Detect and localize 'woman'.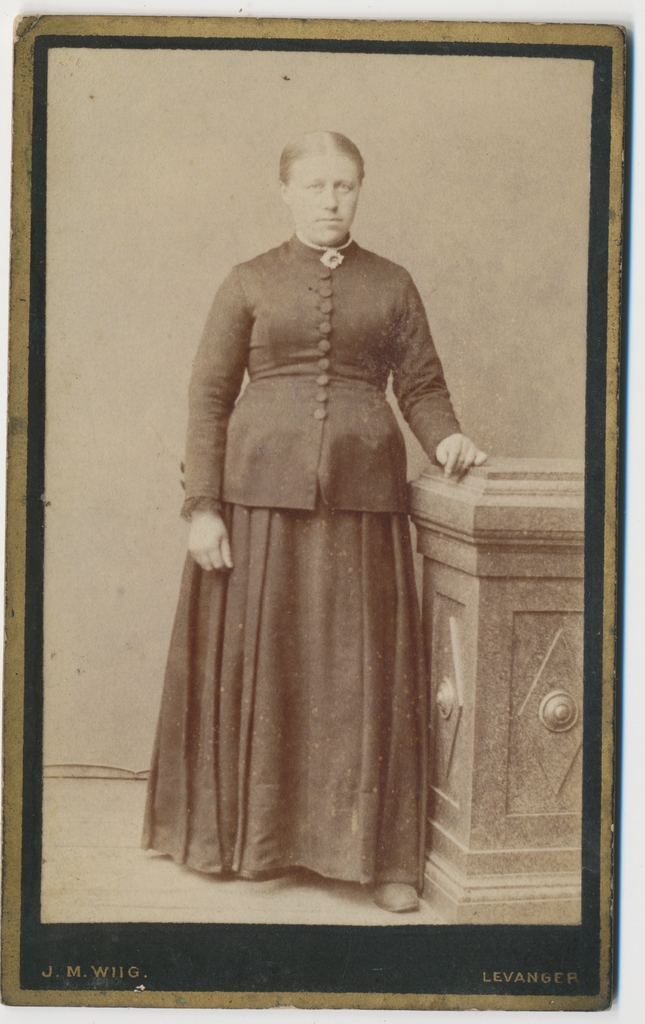
Localized at locate(193, 248, 458, 888).
